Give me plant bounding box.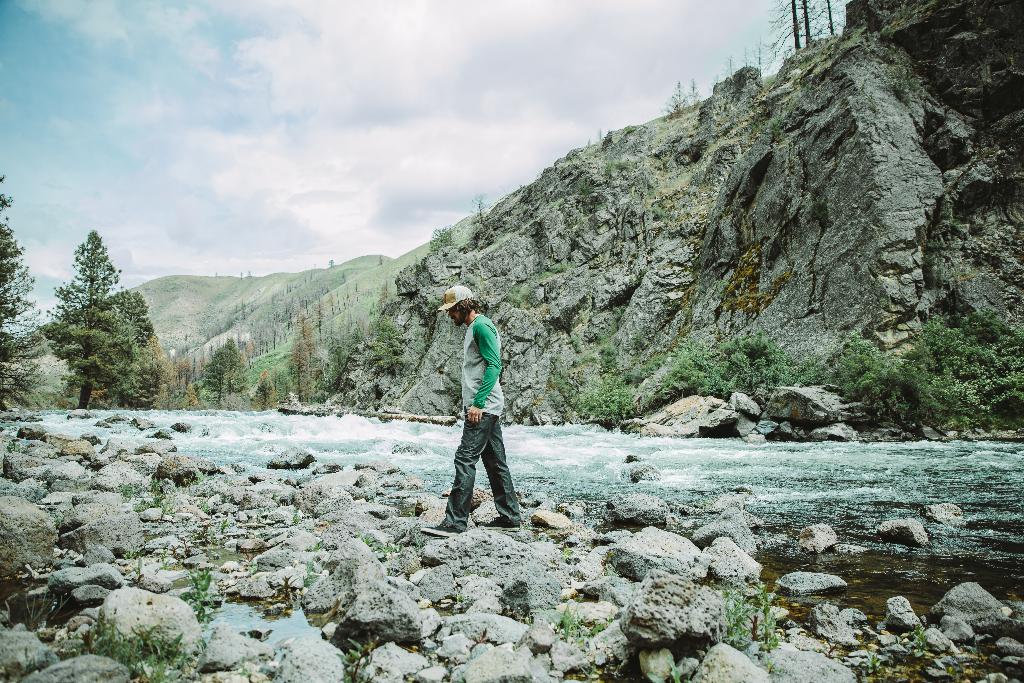
<bbox>765, 657, 787, 676</bbox>.
